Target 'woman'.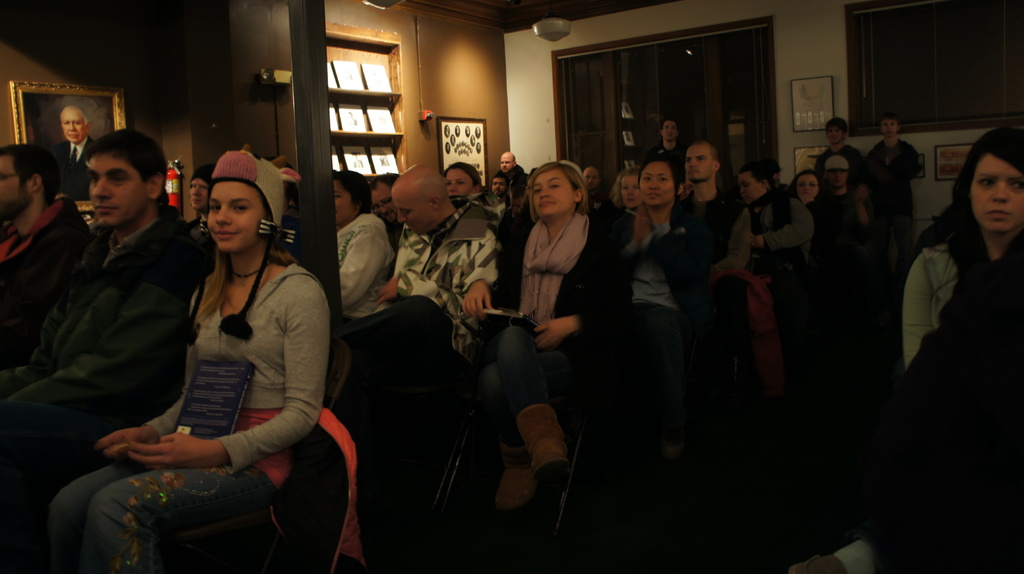
Target region: bbox(866, 120, 1023, 573).
